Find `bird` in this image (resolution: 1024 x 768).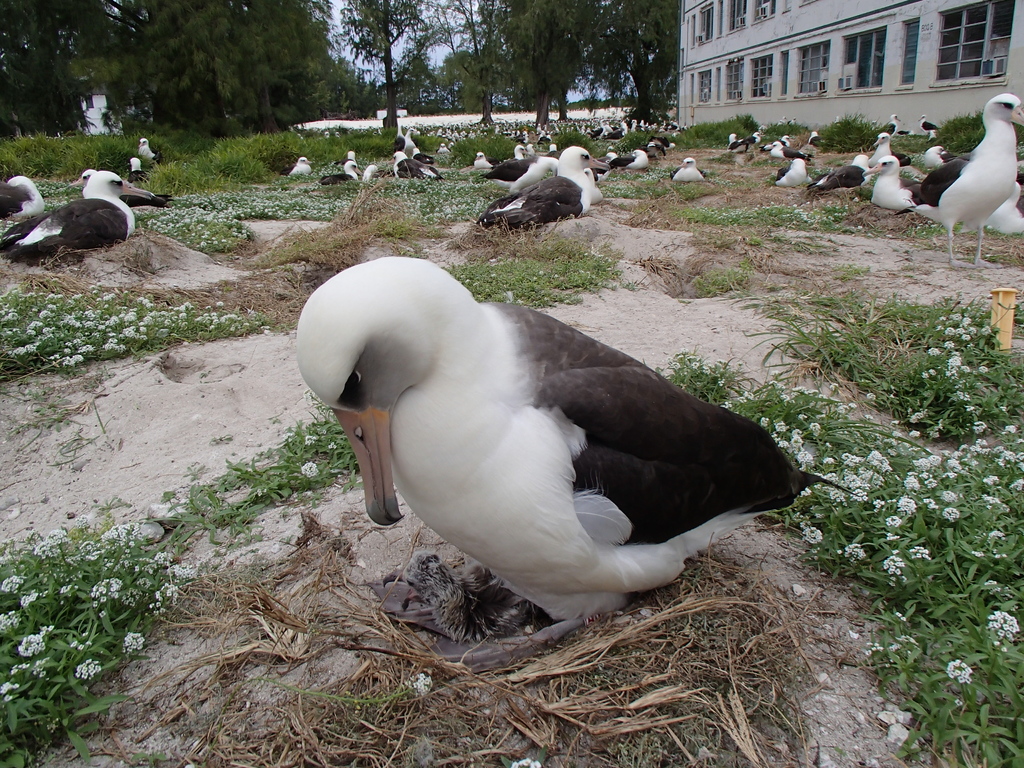
crop(812, 129, 828, 144).
